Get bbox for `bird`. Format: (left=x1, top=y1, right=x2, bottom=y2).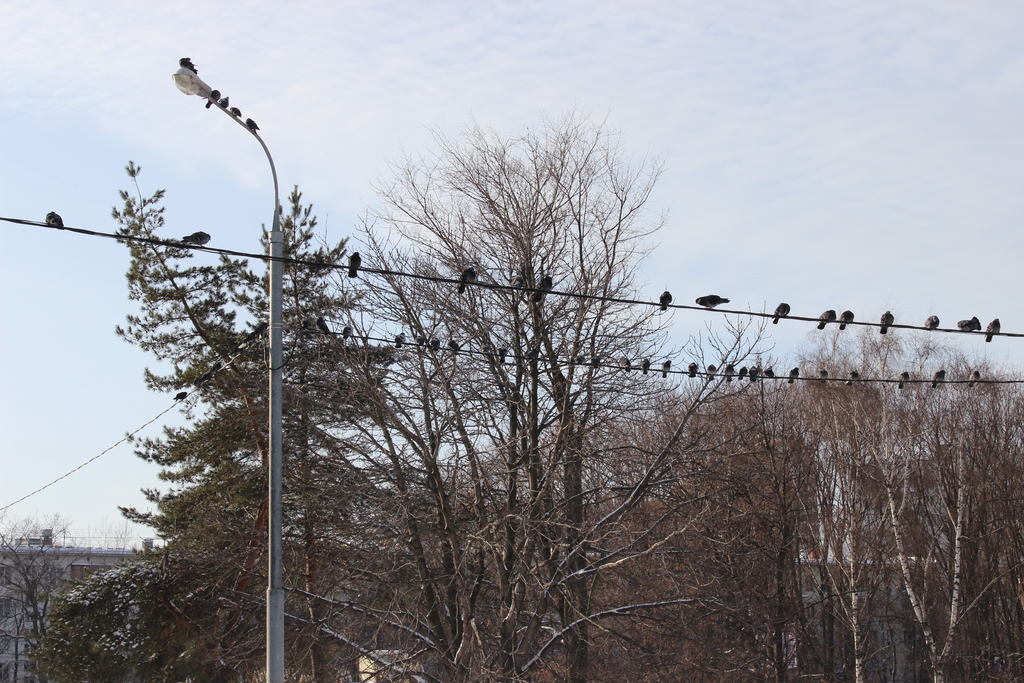
(left=530, top=274, right=551, bottom=300).
